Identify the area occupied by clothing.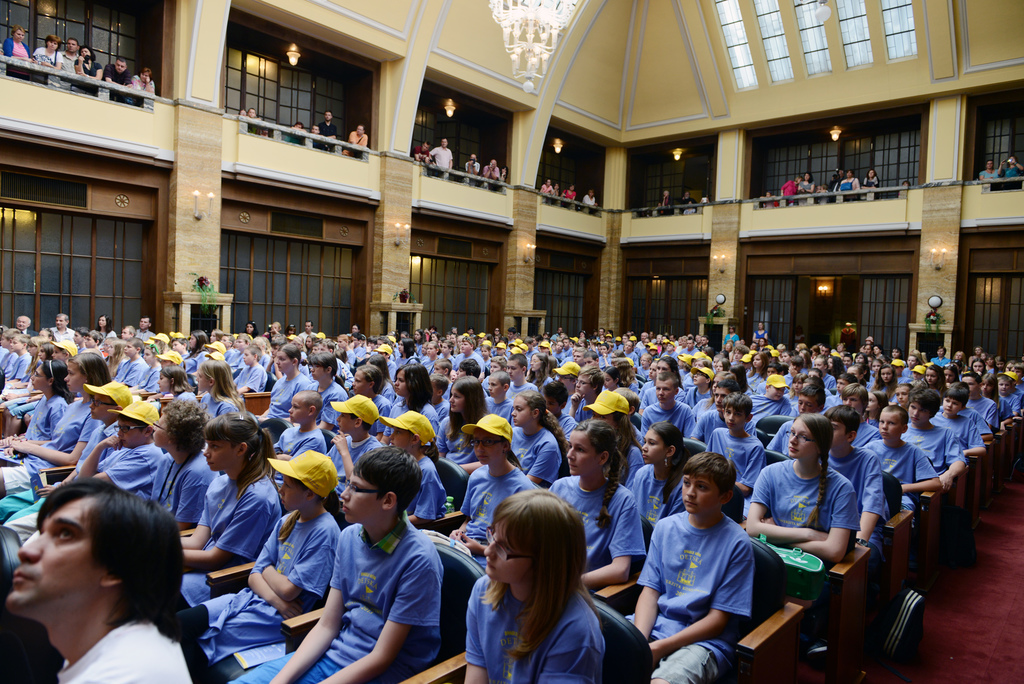
Area: {"x1": 413, "y1": 145, "x2": 428, "y2": 172}.
